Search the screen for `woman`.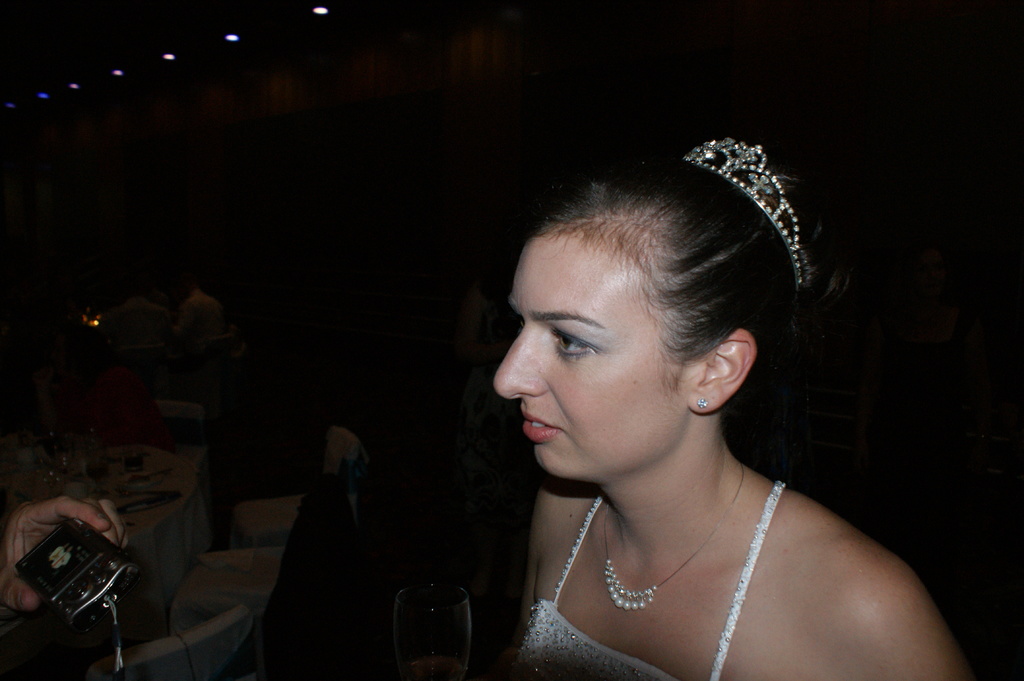
Found at crop(444, 148, 963, 680).
